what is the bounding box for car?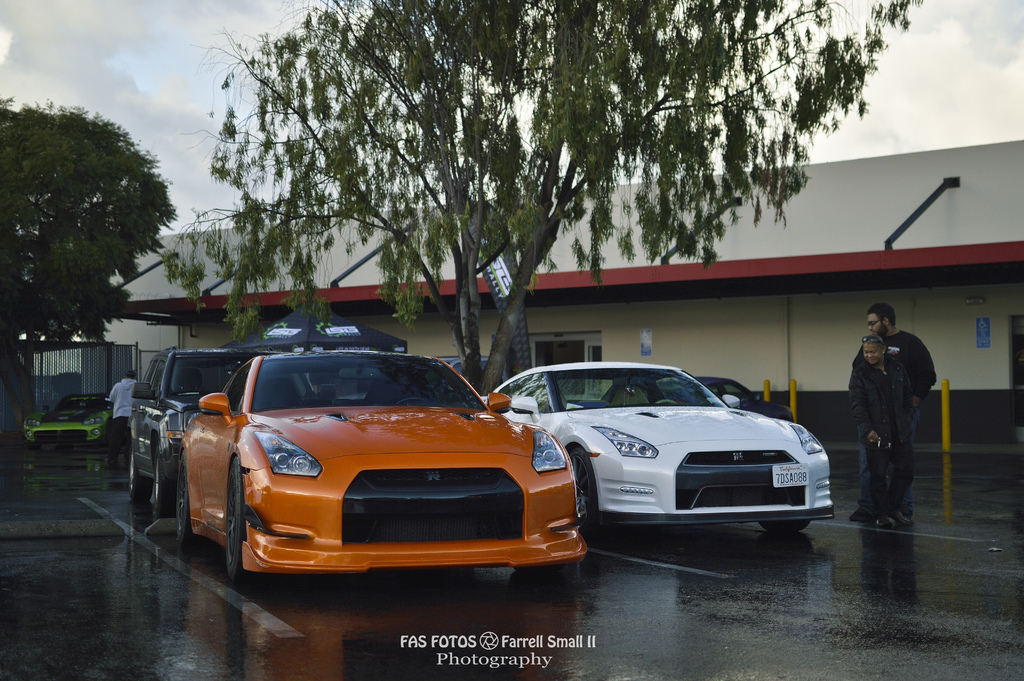
(left=657, top=377, right=796, bottom=419).
